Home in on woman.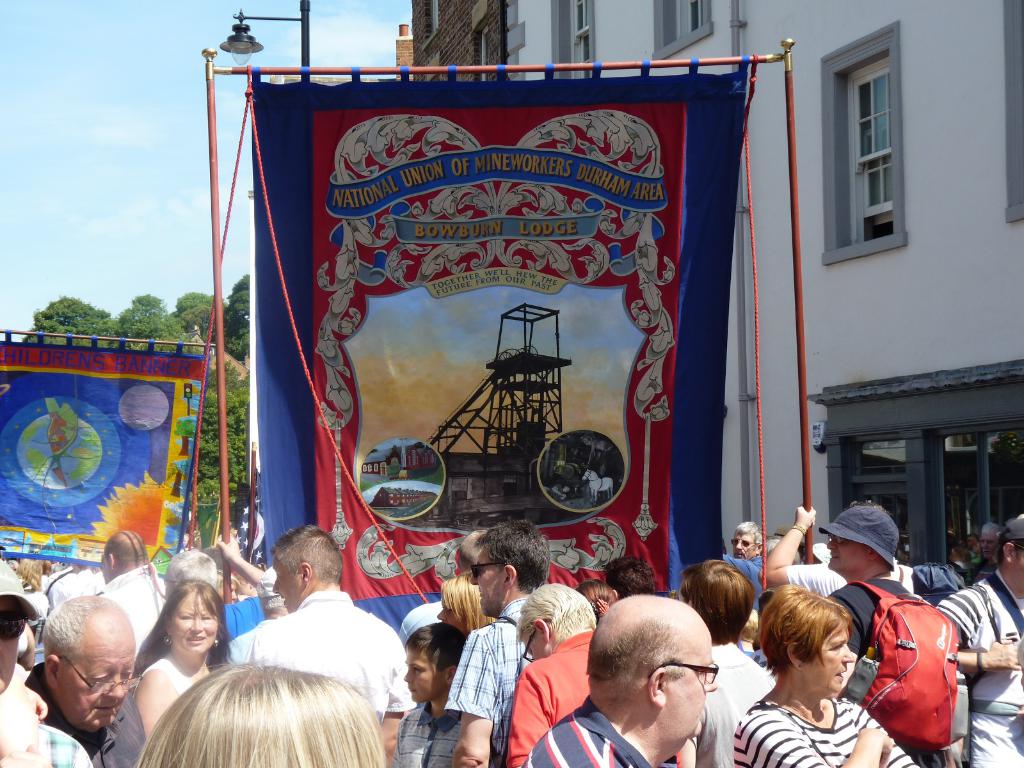
Homed in at detection(134, 575, 228, 737).
